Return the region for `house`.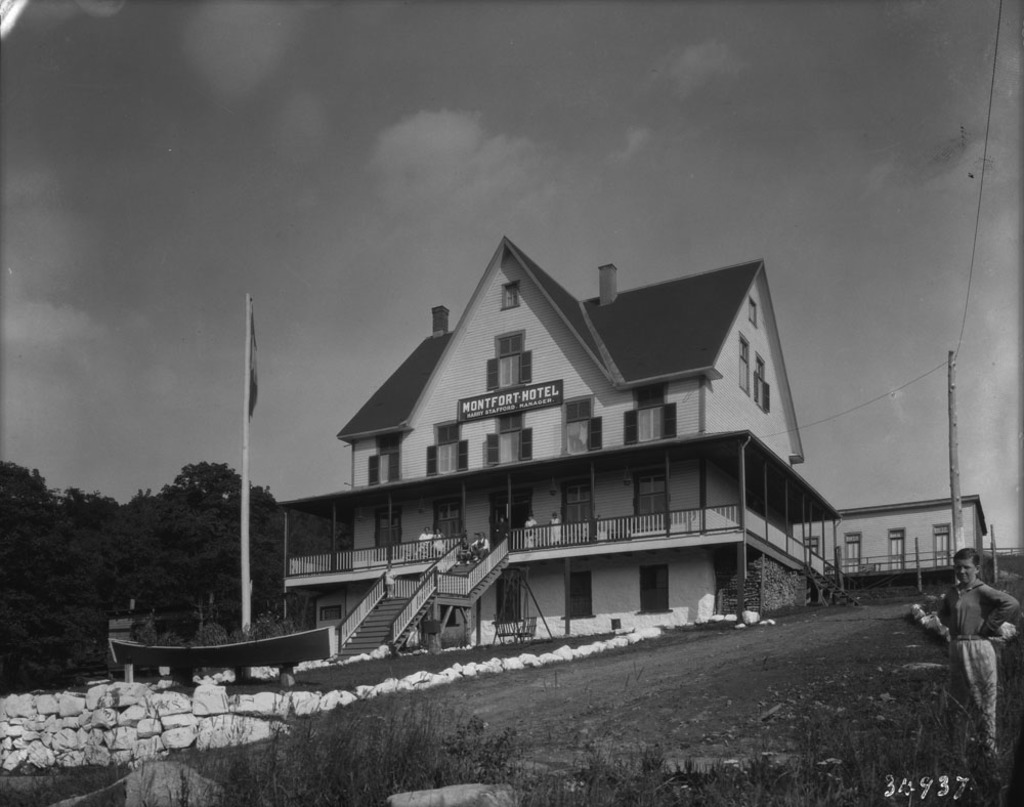
187 209 872 696.
